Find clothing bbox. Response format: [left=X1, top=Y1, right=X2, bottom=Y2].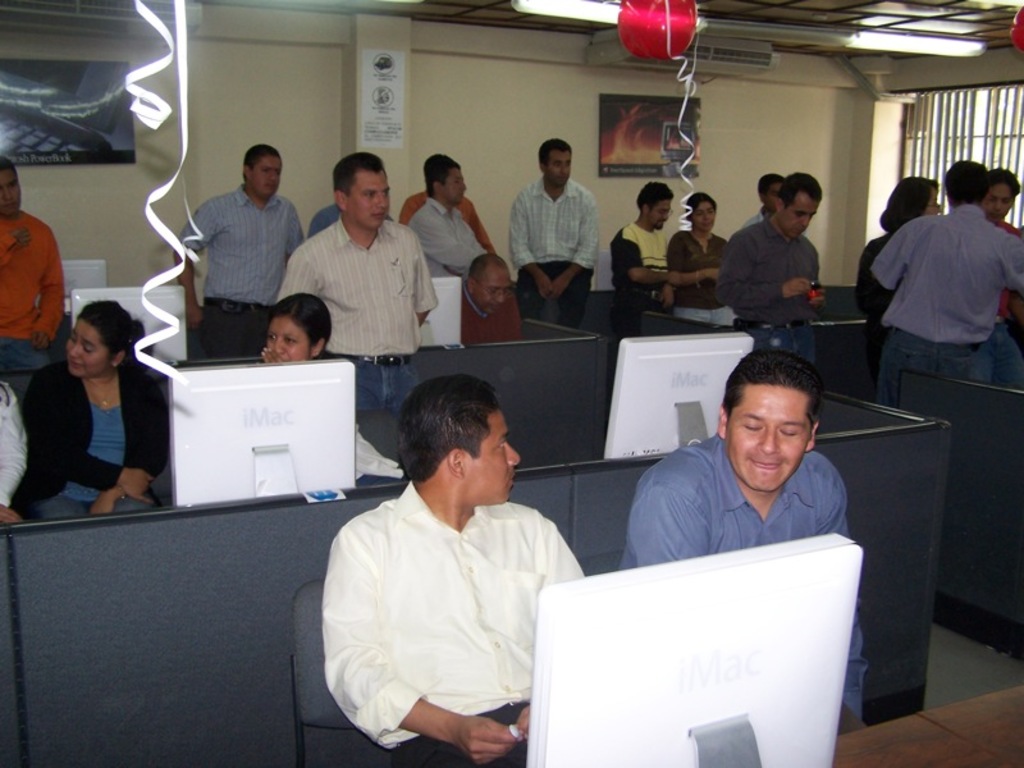
[left=407, top=198, right=486, bottom=274].
